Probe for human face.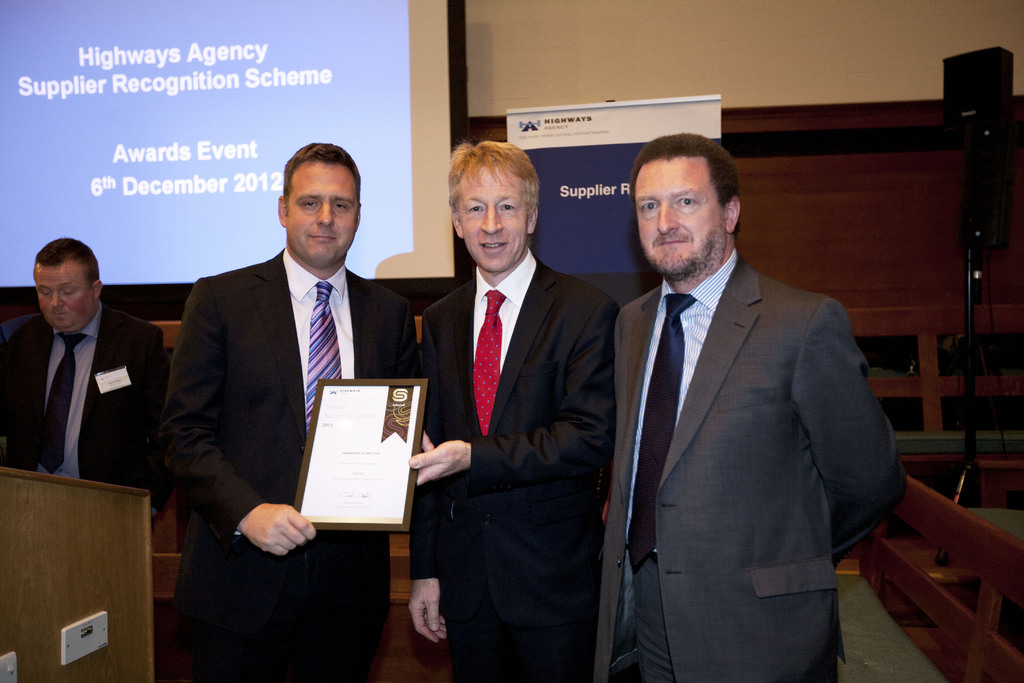
Probe result: rect(286, 160, 362, 267).
